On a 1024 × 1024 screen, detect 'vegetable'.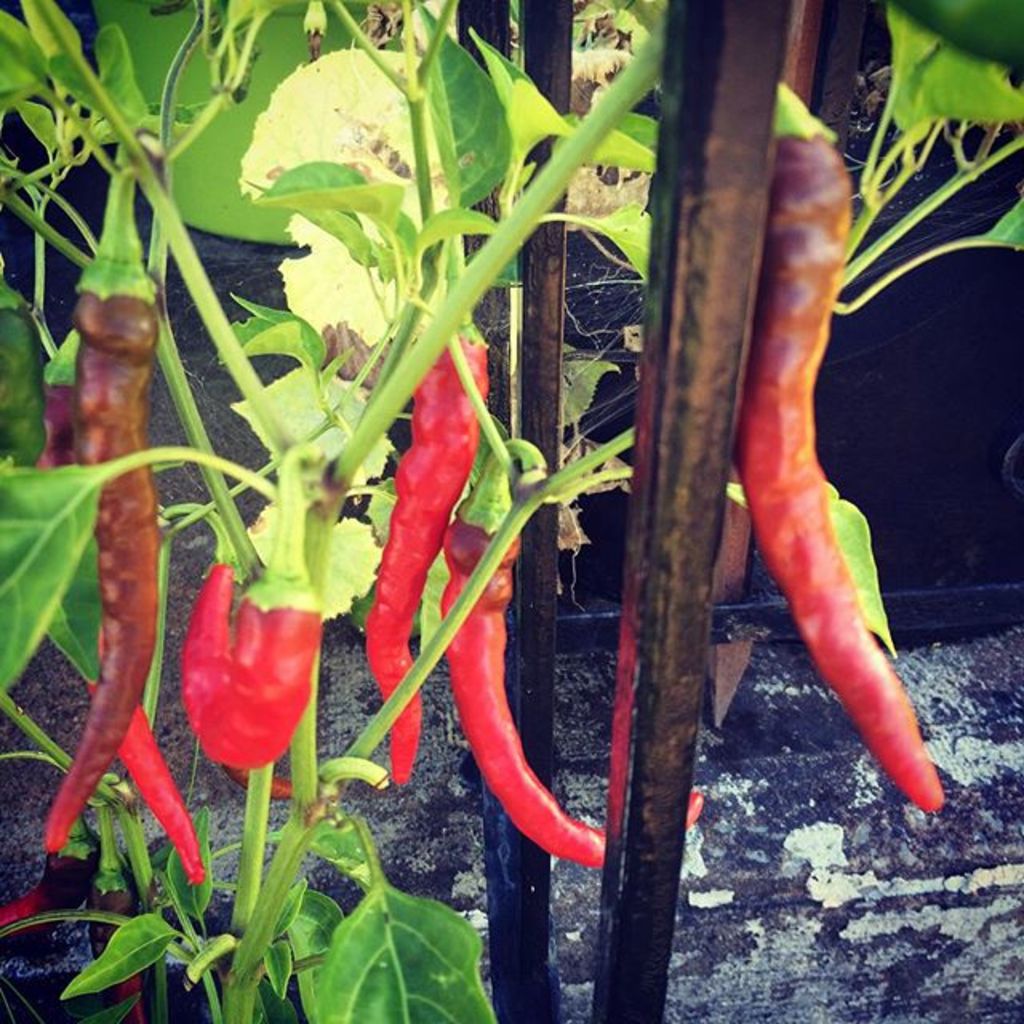
90,677,203,880.
